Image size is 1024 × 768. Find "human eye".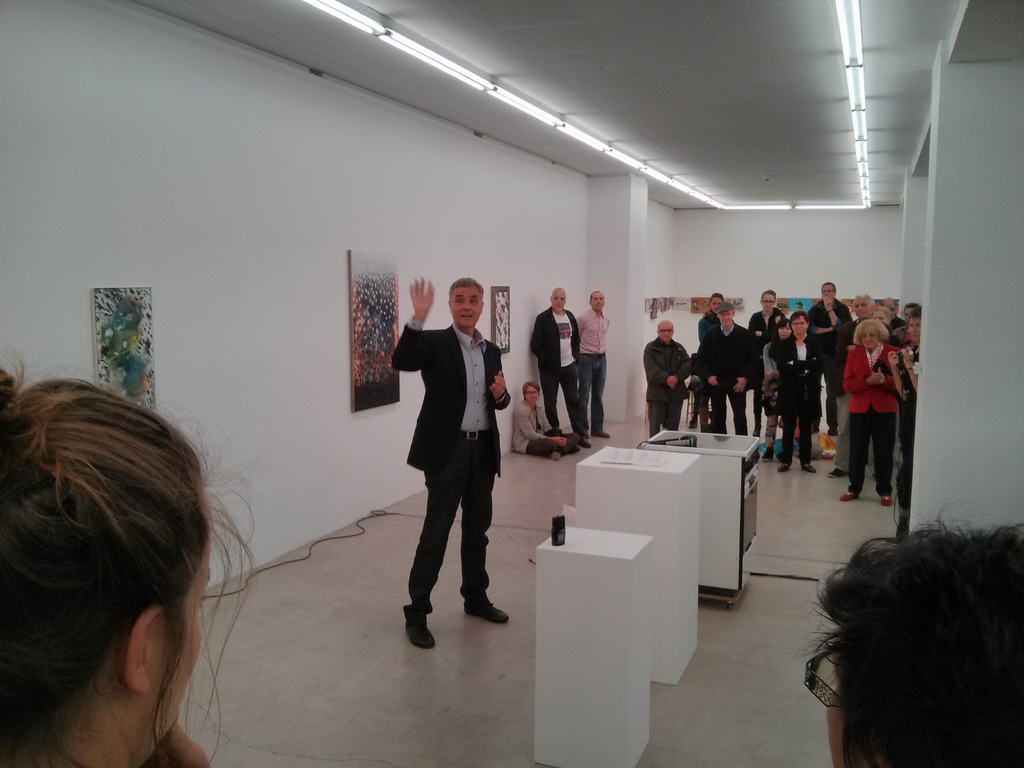
rect(790, 323, 796, 328).
